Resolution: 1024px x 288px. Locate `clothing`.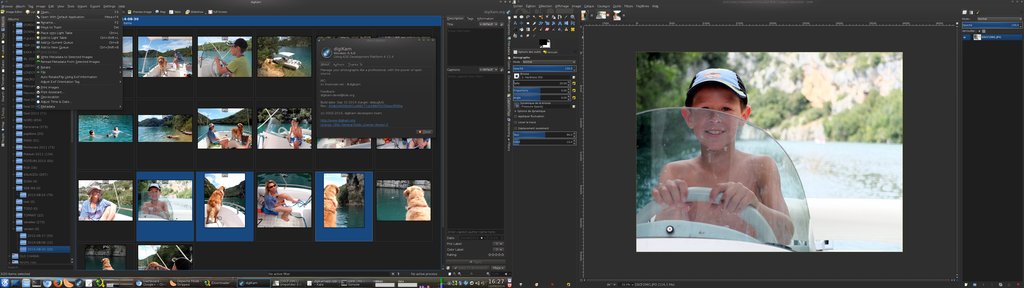
<region>263, 195, 280, 217</region>.
